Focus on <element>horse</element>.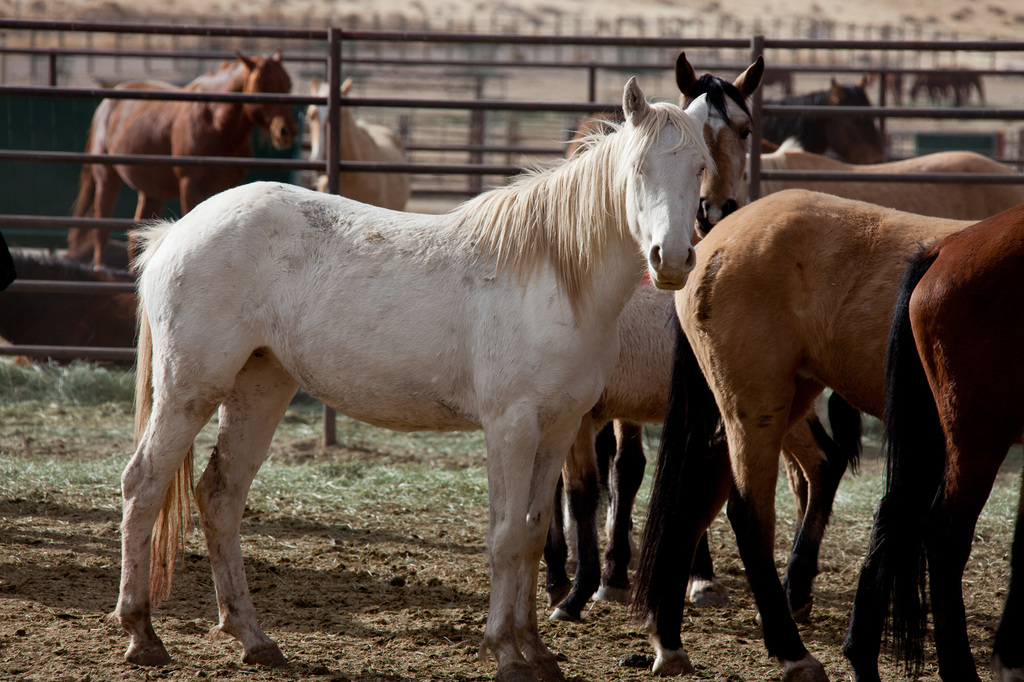
Focused at (623, 186, 975, 681).
